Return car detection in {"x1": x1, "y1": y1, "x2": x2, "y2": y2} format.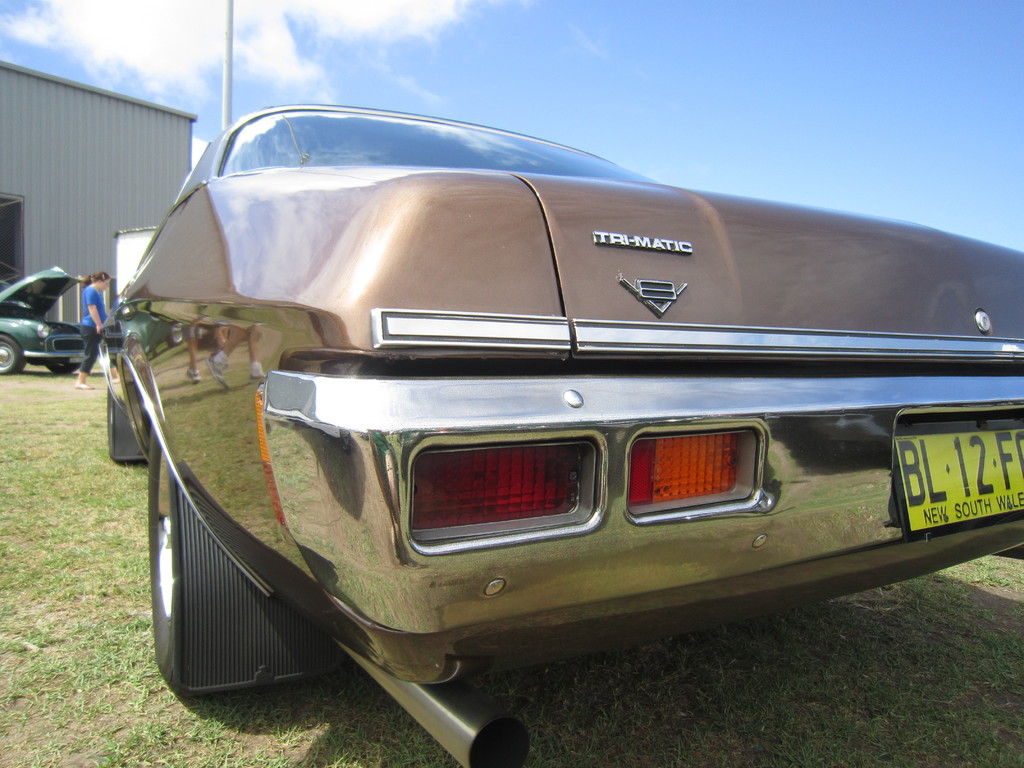
{"x1": 0, "y1": 263, "x2": 86, "y2": 373}.
